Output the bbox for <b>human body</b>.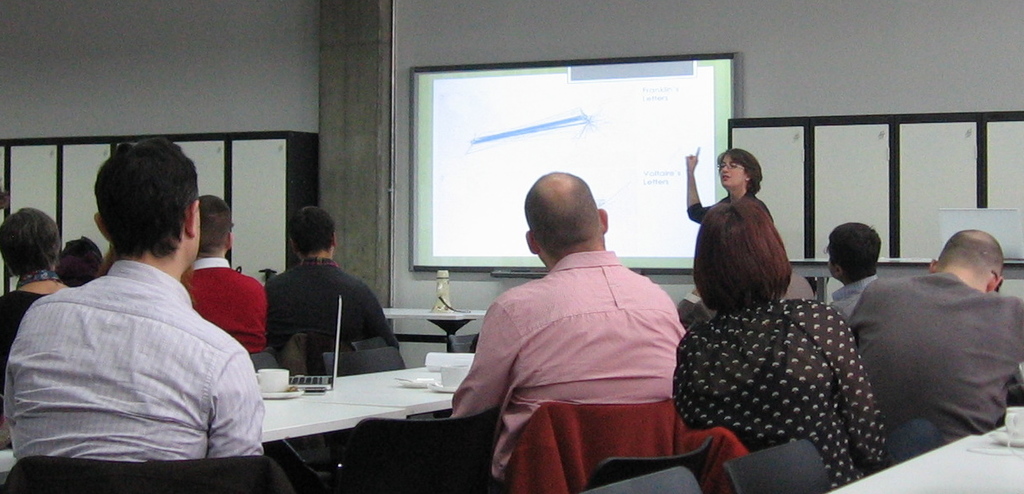
[823, 263, 877, 322].
